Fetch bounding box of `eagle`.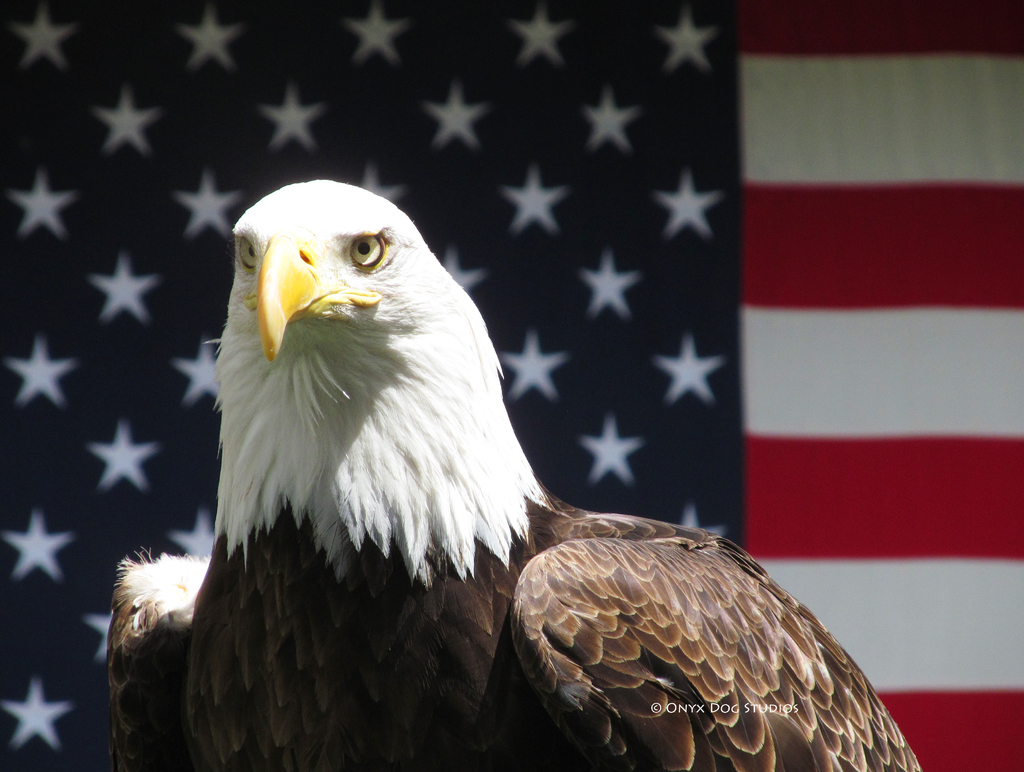
Bbox: (left=108, top=179, right=918, bottom=771).
